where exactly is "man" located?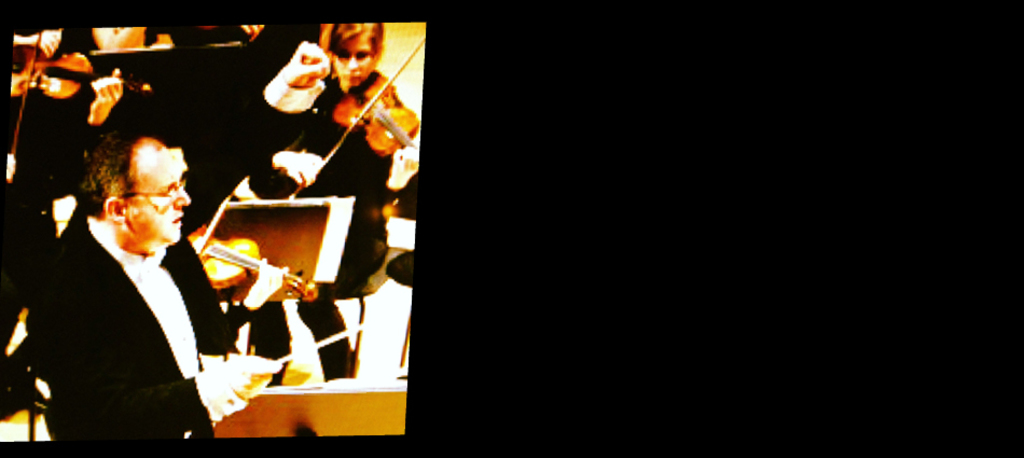
Its bounding box is (26,110,243,450).
